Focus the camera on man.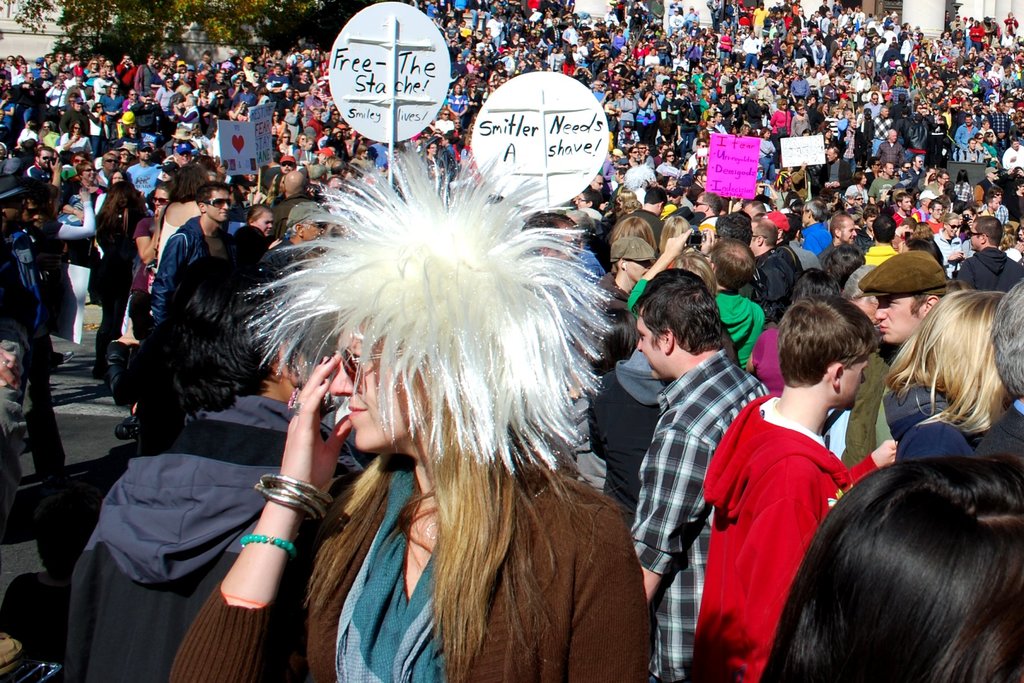
Focus region: left=862, top=217, right=898, bottom=268.
